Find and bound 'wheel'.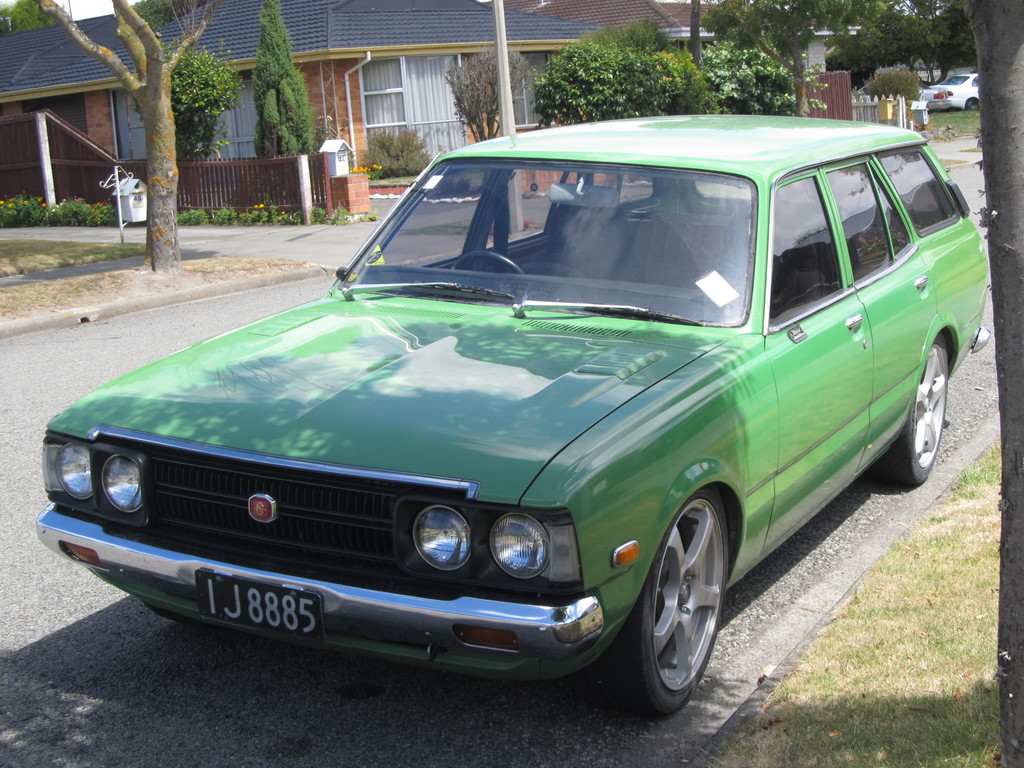
Bound: rect(455, 256, 521, 277).
